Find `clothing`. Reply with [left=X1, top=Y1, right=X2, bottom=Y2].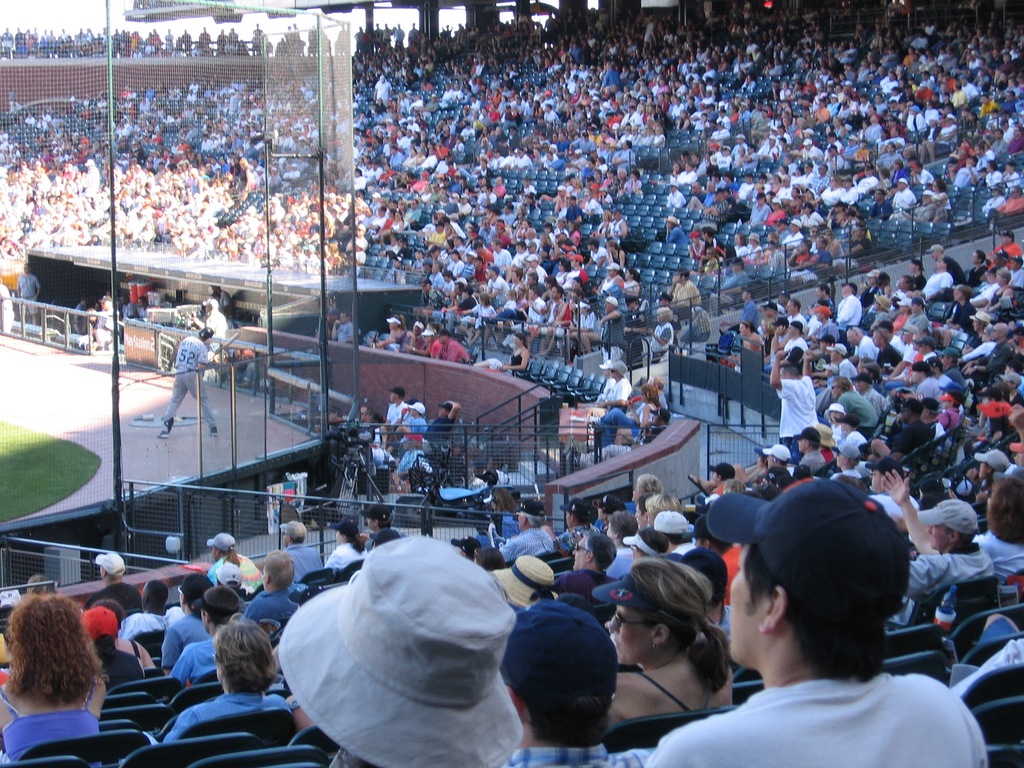
[left=205, top=527, right=236, bottom=549].
